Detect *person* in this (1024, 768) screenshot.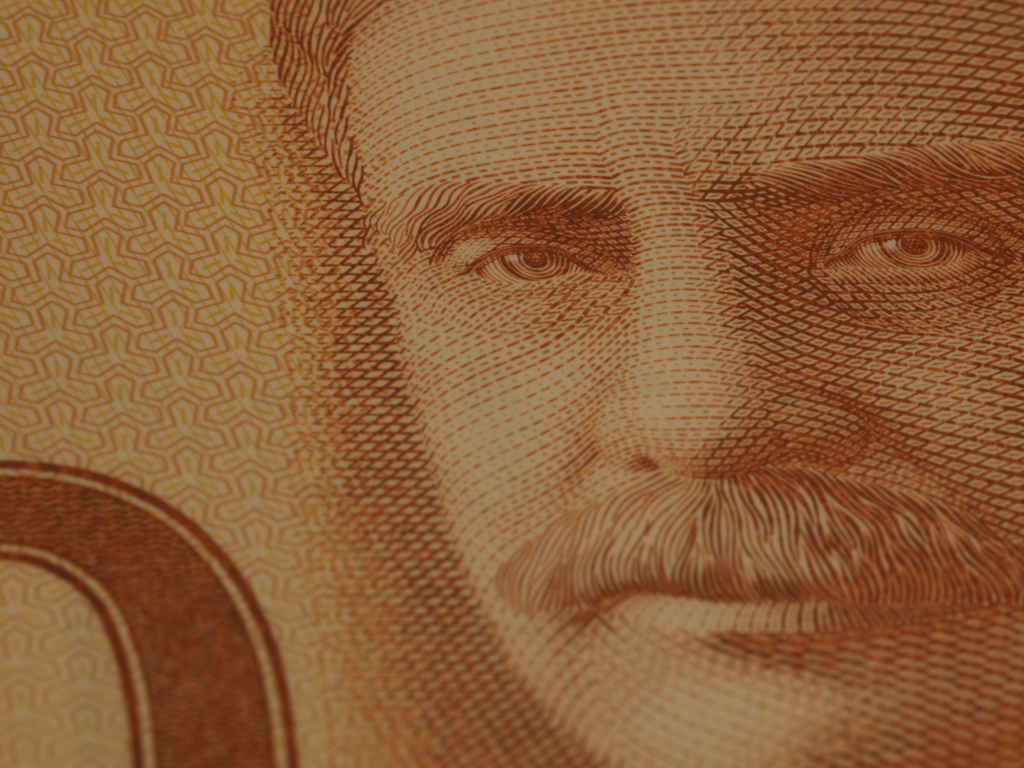
Detection: select_region(266, 0, 1023, 767).
